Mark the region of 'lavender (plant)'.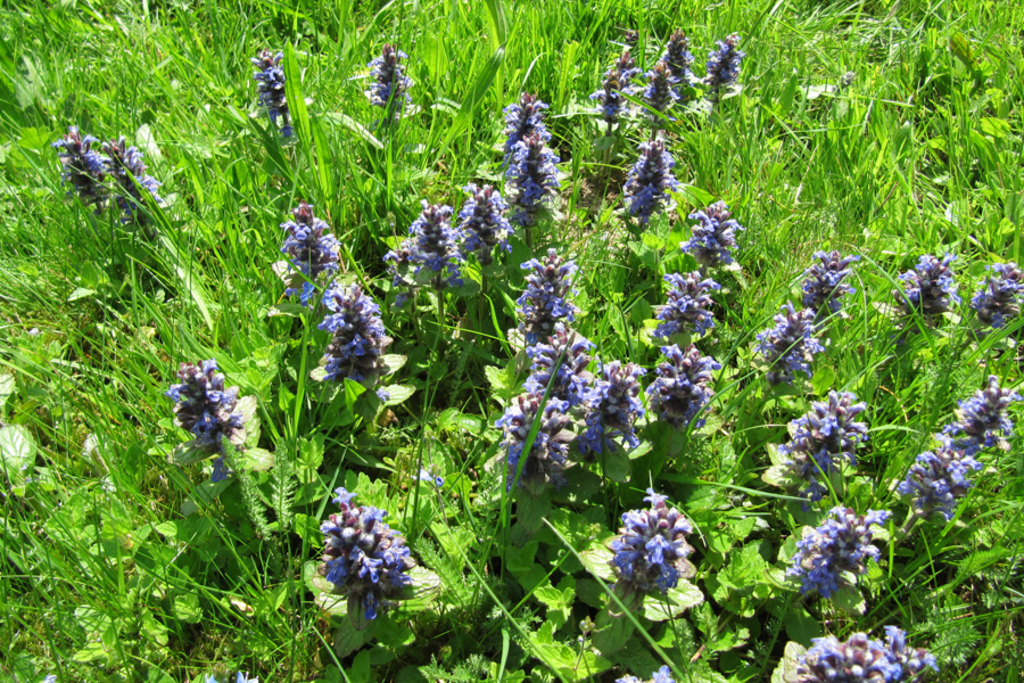
Region: bbox=(503, 131, 556, 260).
